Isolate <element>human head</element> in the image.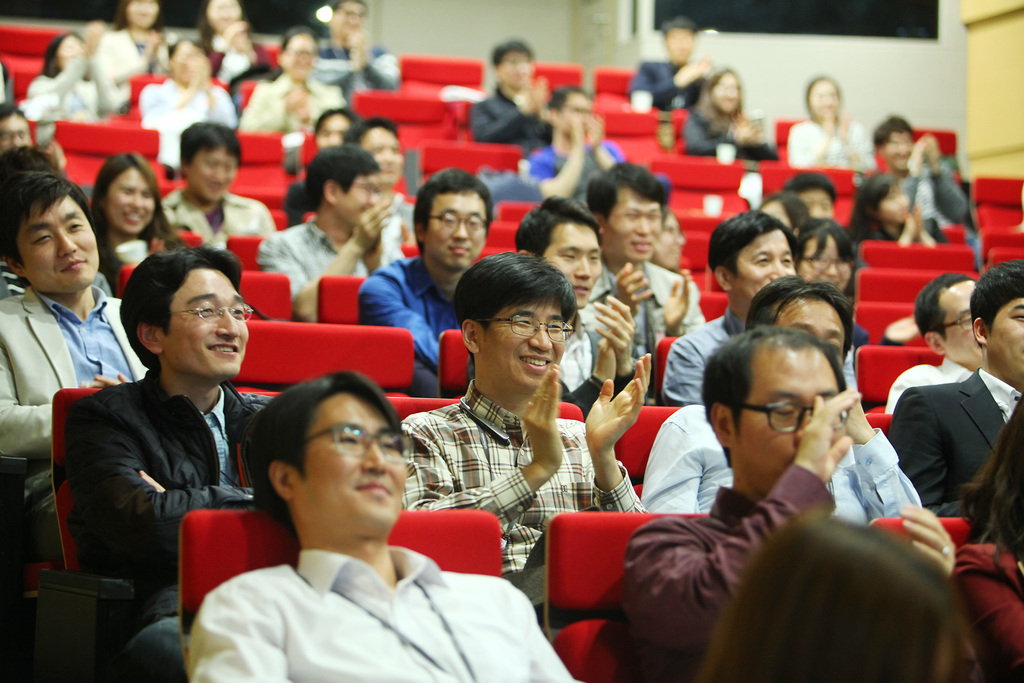
Isolated region: (515,194,602,307).
